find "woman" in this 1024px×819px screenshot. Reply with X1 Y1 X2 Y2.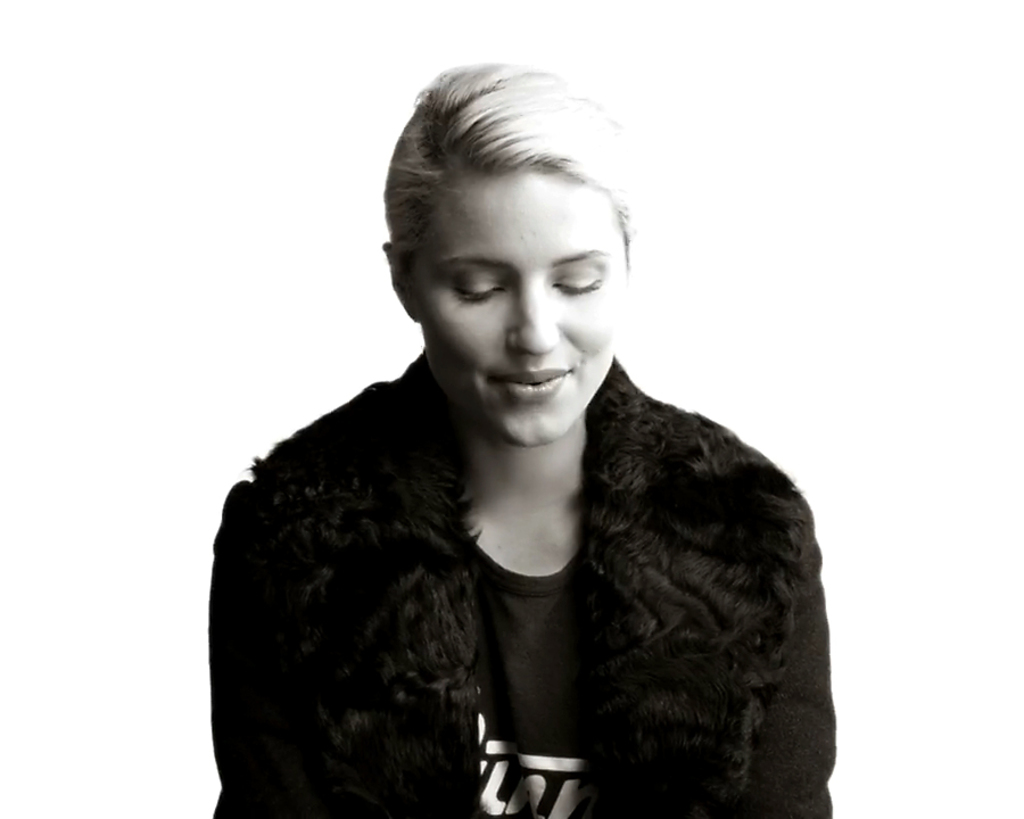
181 41 867 816.
